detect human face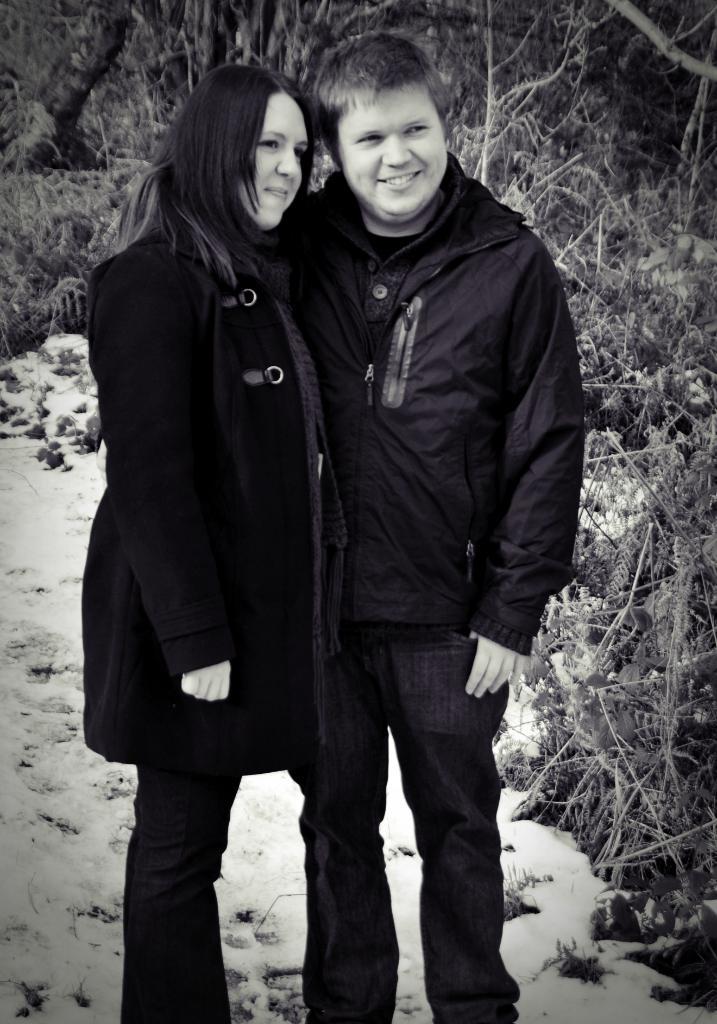
341/93/445/214
